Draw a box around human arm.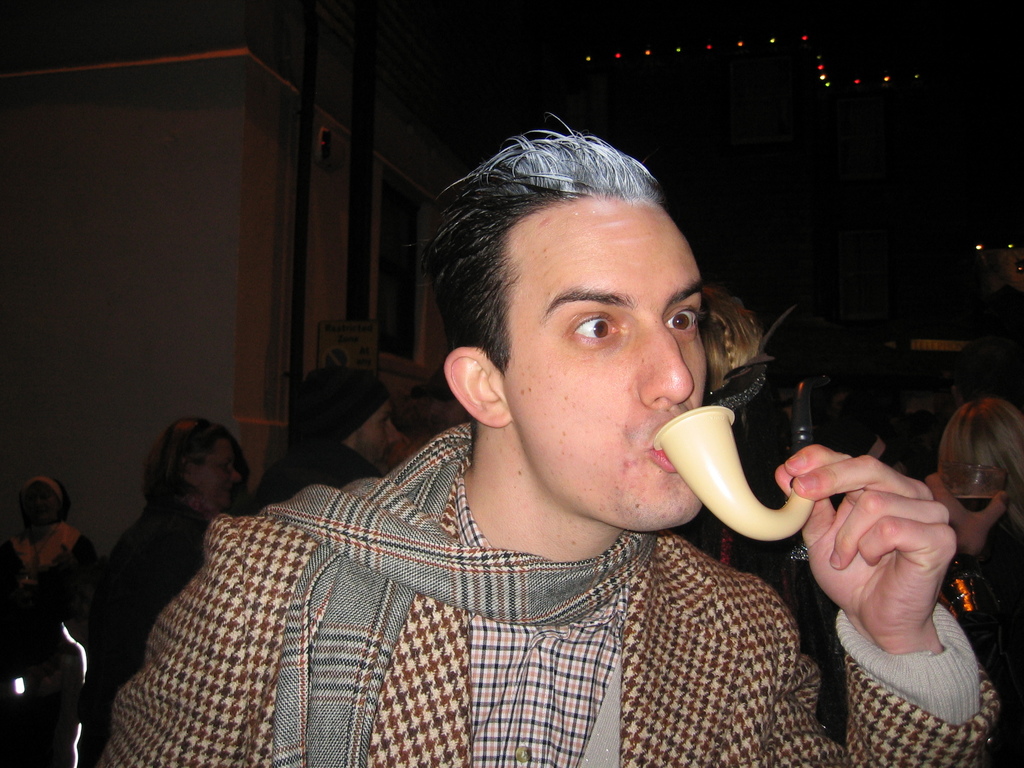
box(94, 511, 266, 767).
